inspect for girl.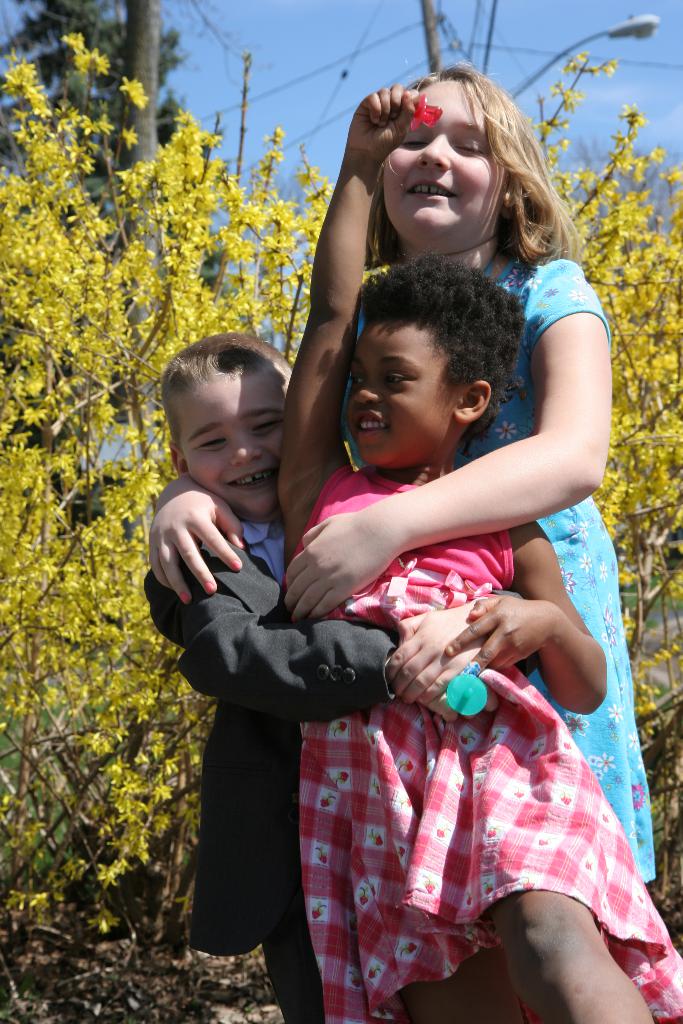
Inspection: l=136, t=54, r=649, b=890.
